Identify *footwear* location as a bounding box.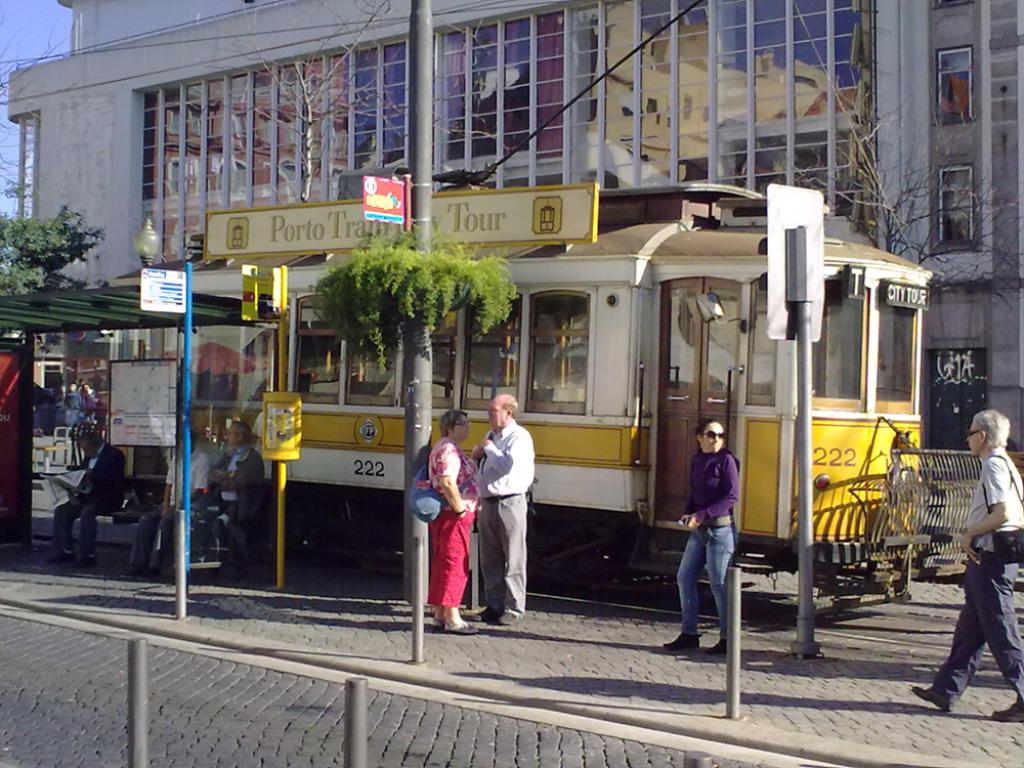
box(656, 621, 707, 658).
